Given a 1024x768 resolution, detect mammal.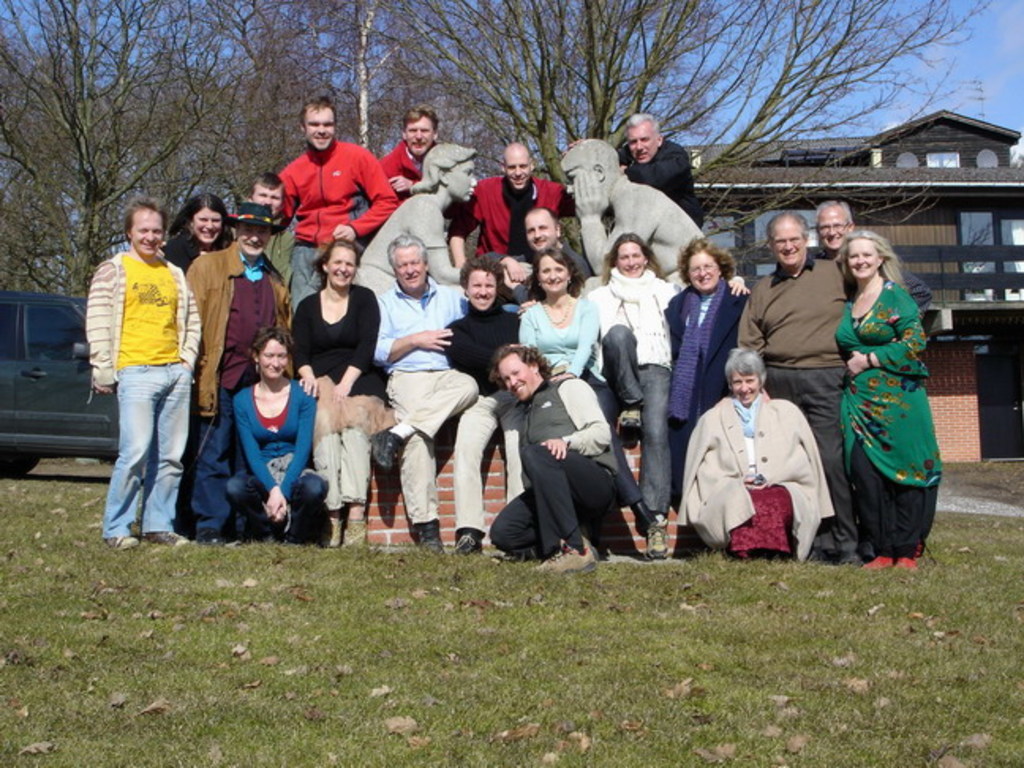
{"x1": 512, "y1": 210, "x2": 588, "y2": 297}.
